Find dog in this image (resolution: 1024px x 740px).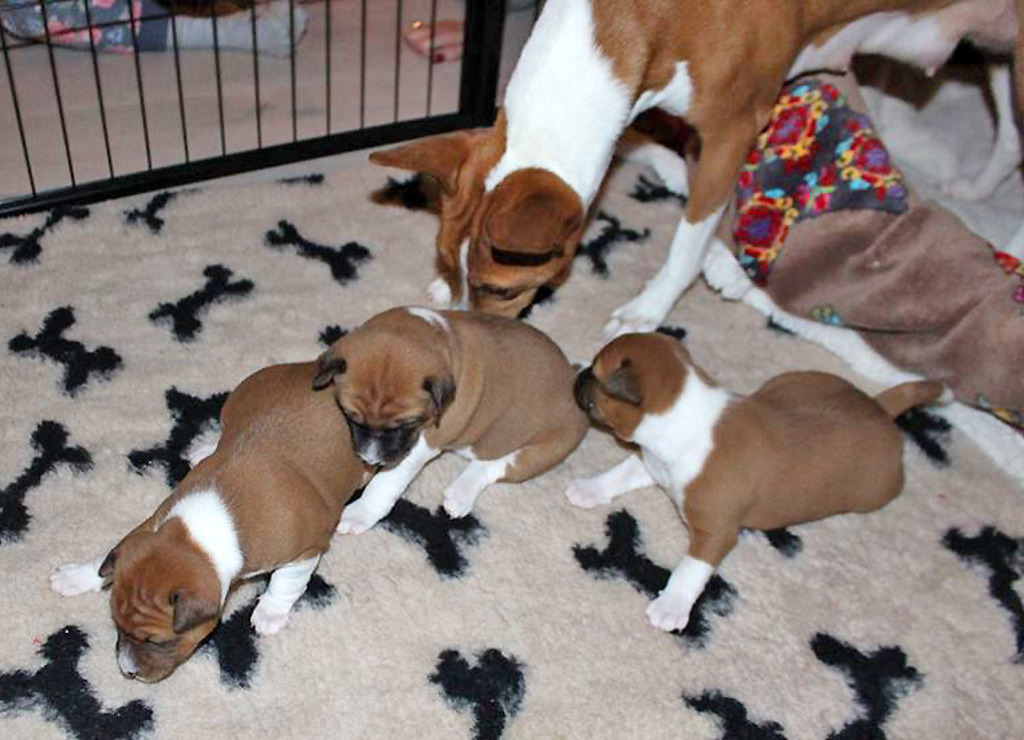
307 306 594 538.
